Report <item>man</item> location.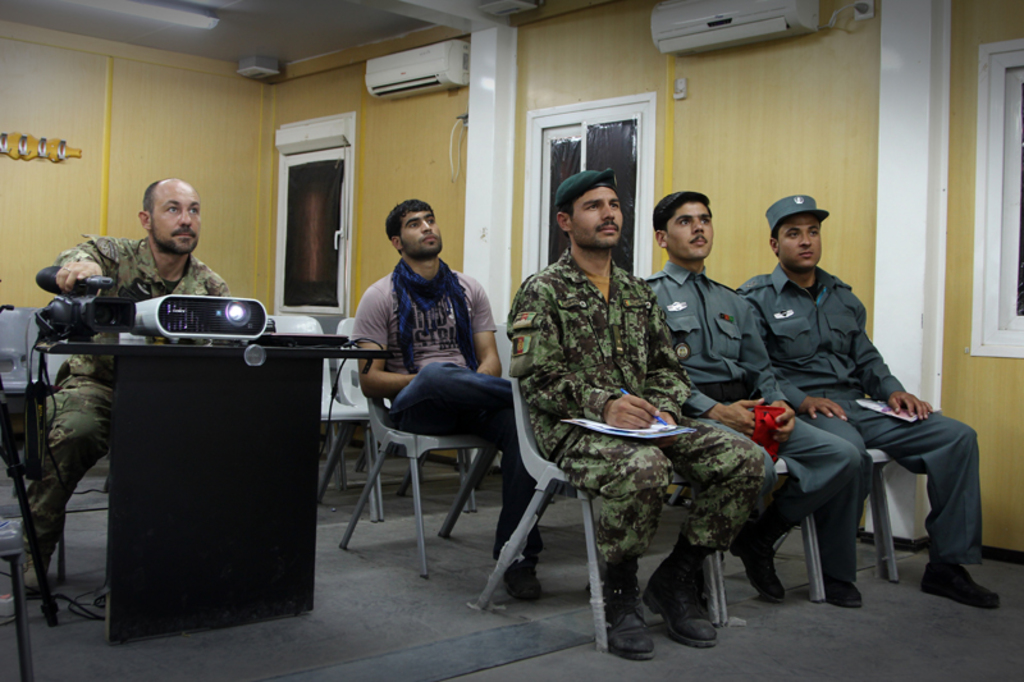
Report: 644 188 870 608.
